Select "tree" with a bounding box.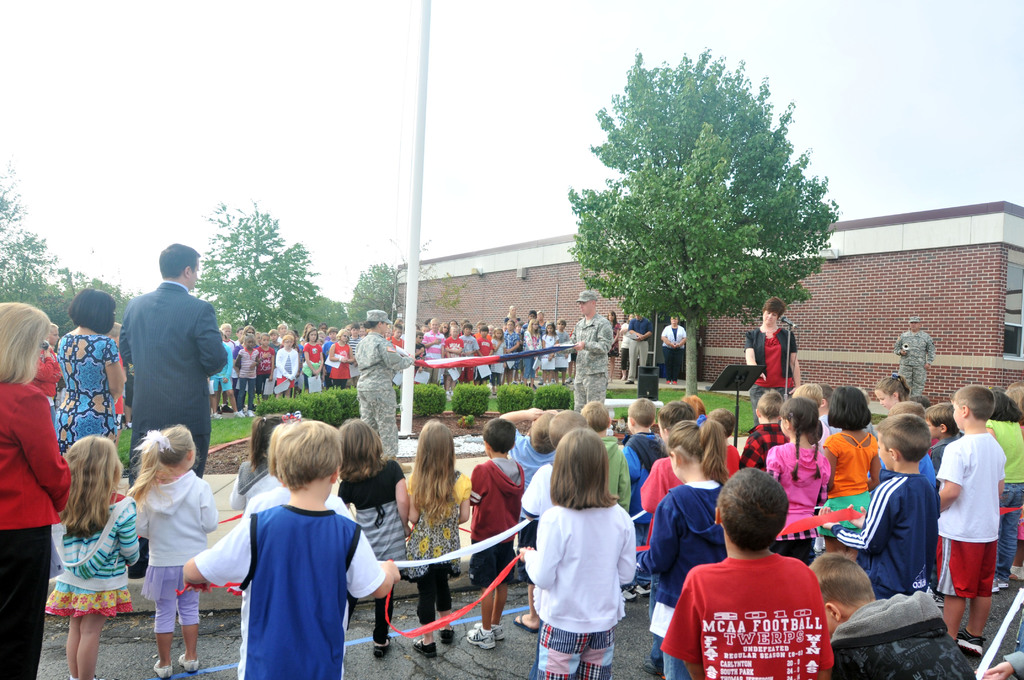
x1=343 y1=253 x2=417 y2=339.
